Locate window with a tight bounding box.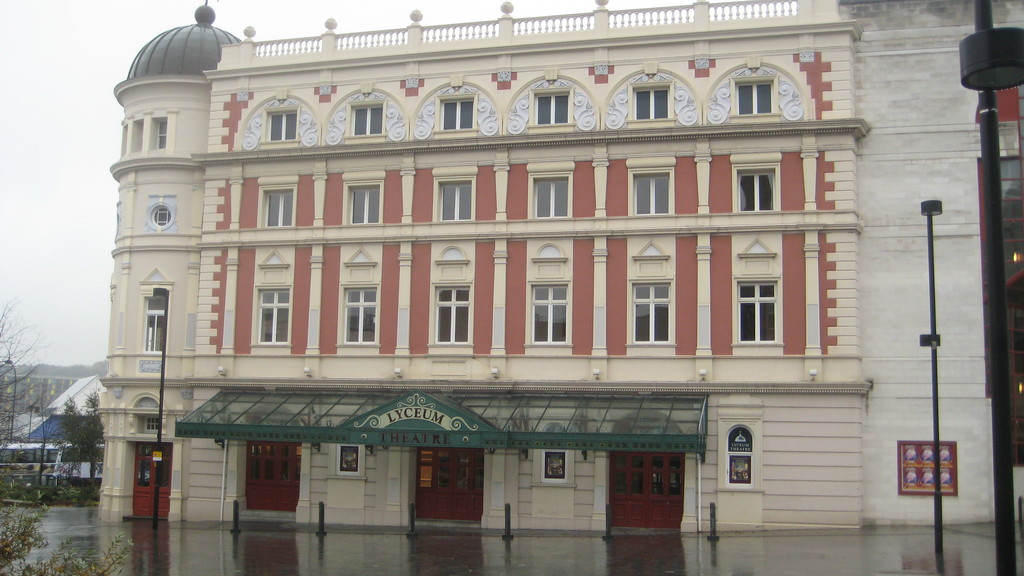
crop(632, 85, 671, 121).
